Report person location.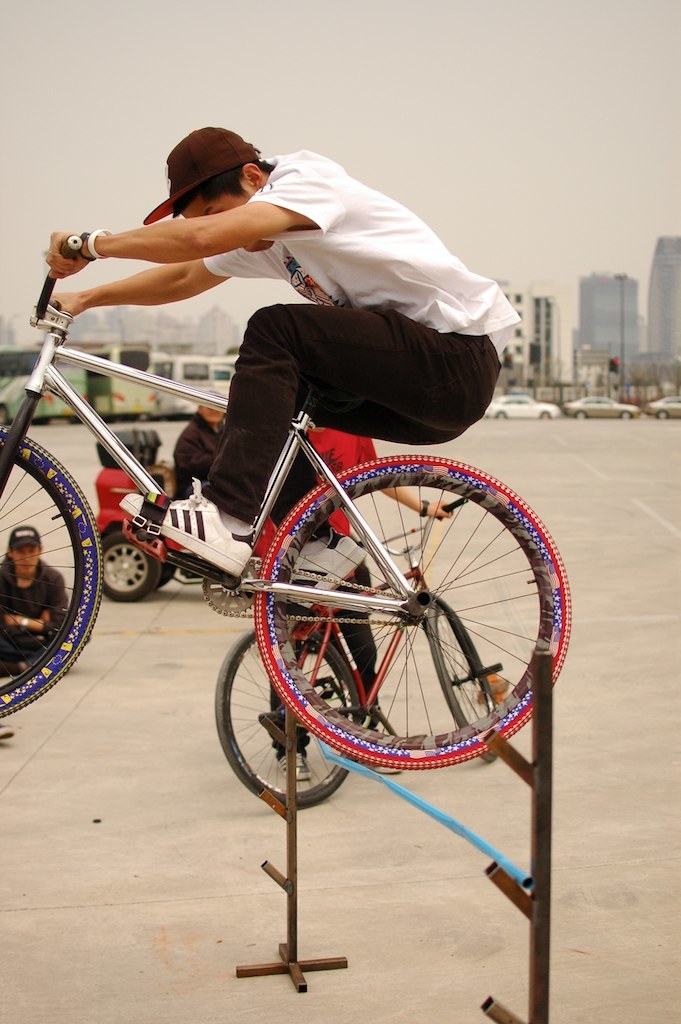
Report: <box>0,526,67,675</box>.
